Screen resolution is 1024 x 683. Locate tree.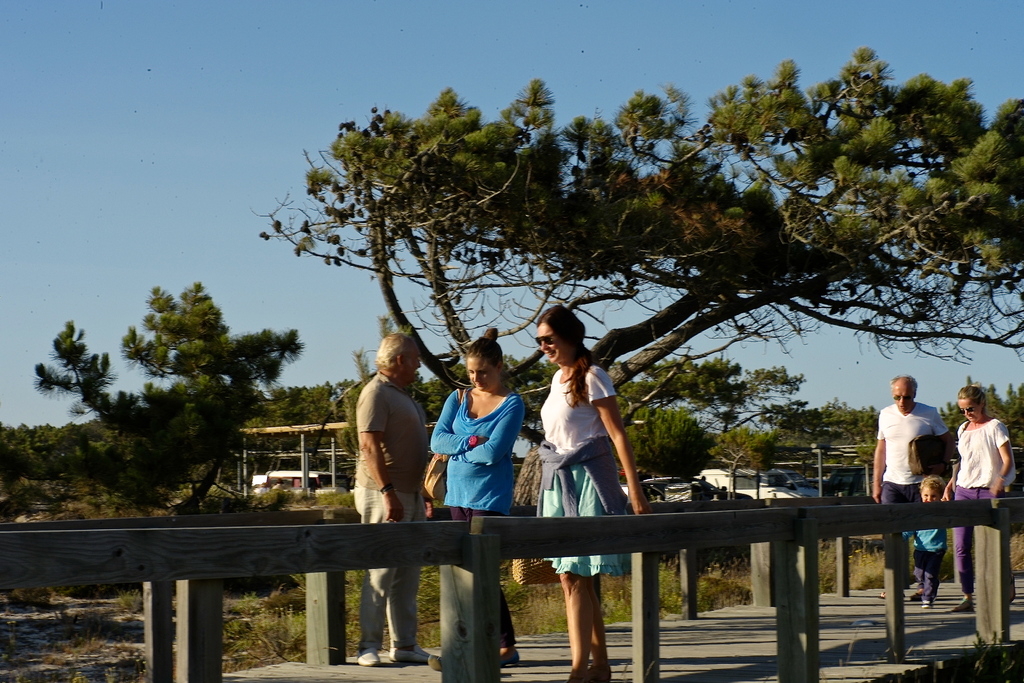
589 359 659 424.
